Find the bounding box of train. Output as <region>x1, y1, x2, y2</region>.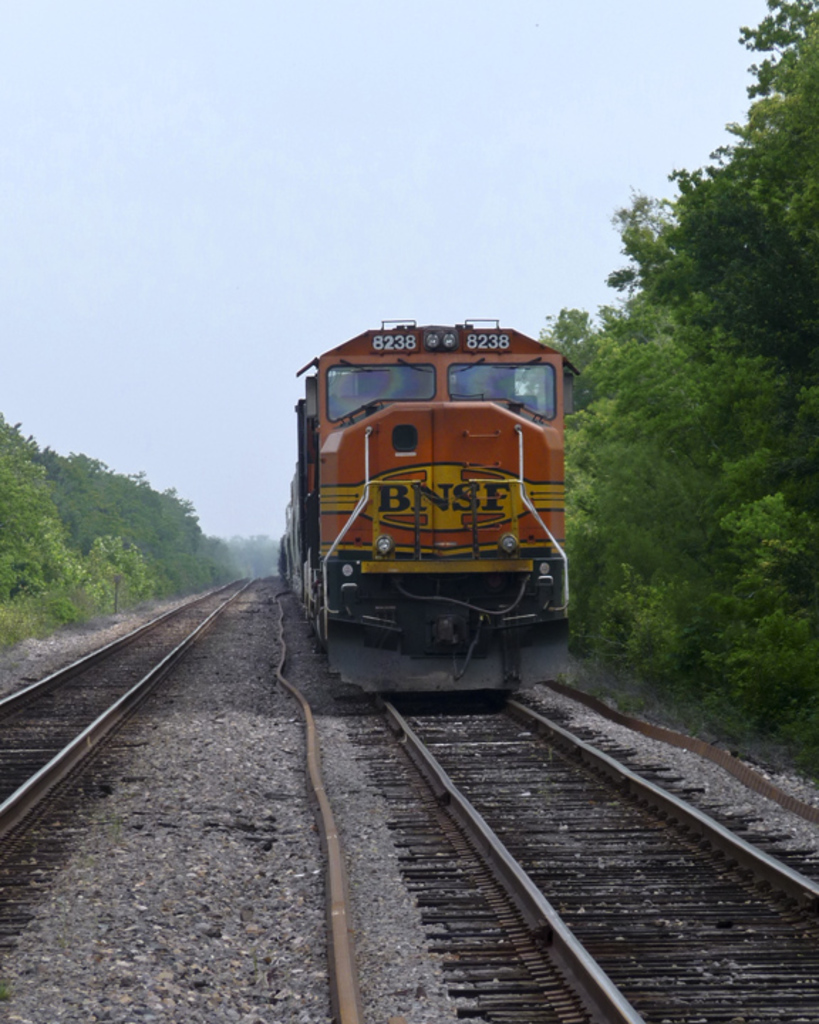
<region>283, 323, 576, 710</region>.
